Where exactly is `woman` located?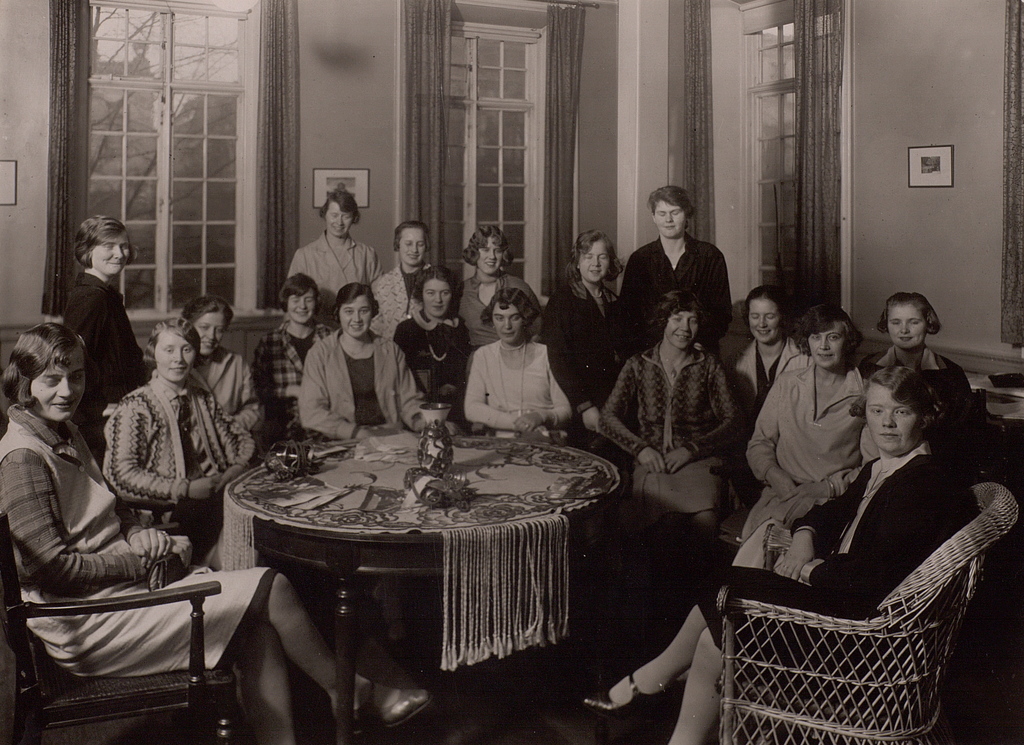
Its bounding box is {"x1": 393, "y1": 265, "x2": 476, "y2": 413}.
